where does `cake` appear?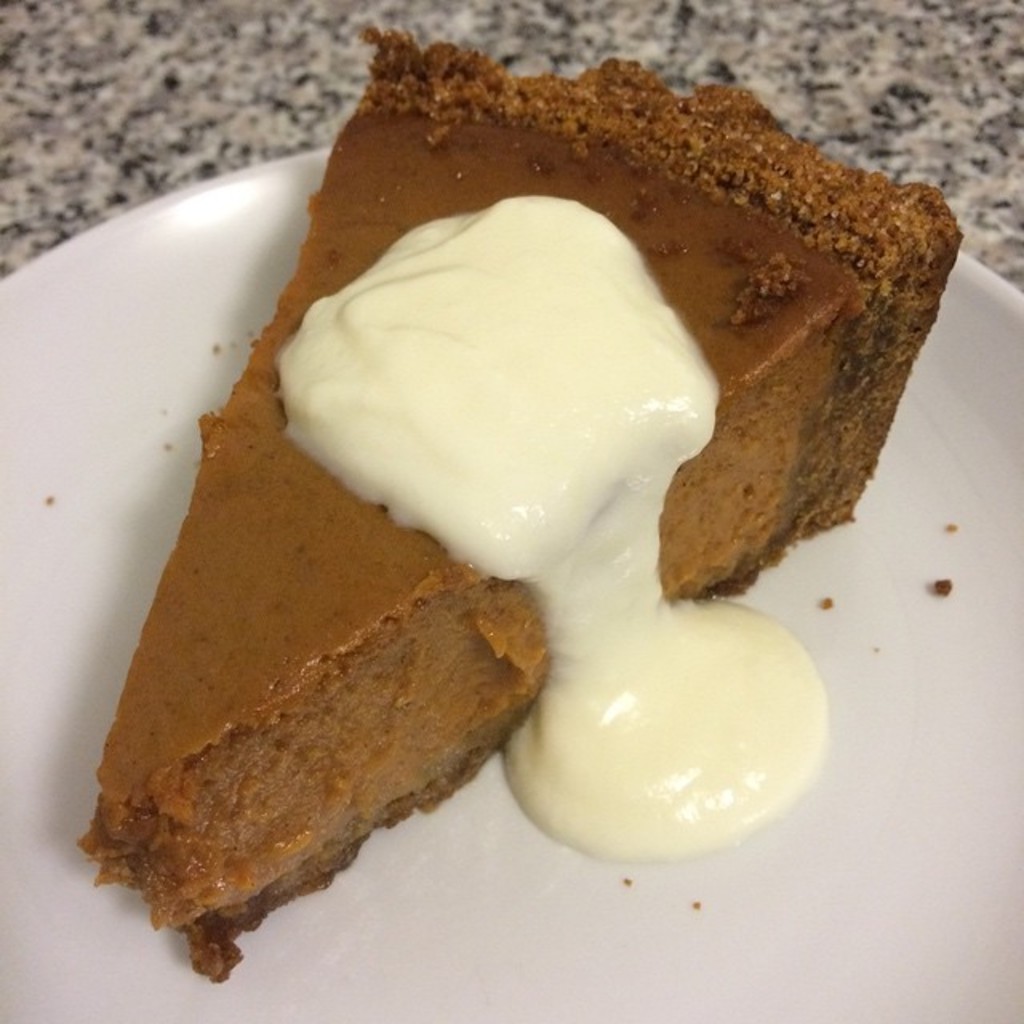
Appears at [x1=78, y1=24, x2=958, y2=984].
